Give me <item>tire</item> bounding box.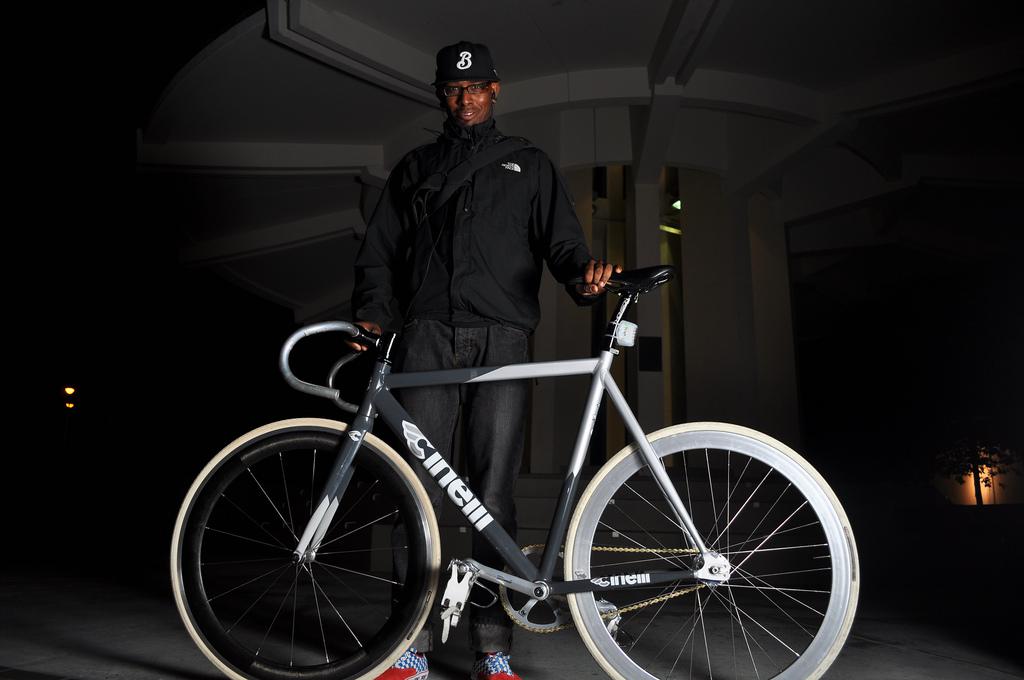
crop(170, 414, 440, 679).
